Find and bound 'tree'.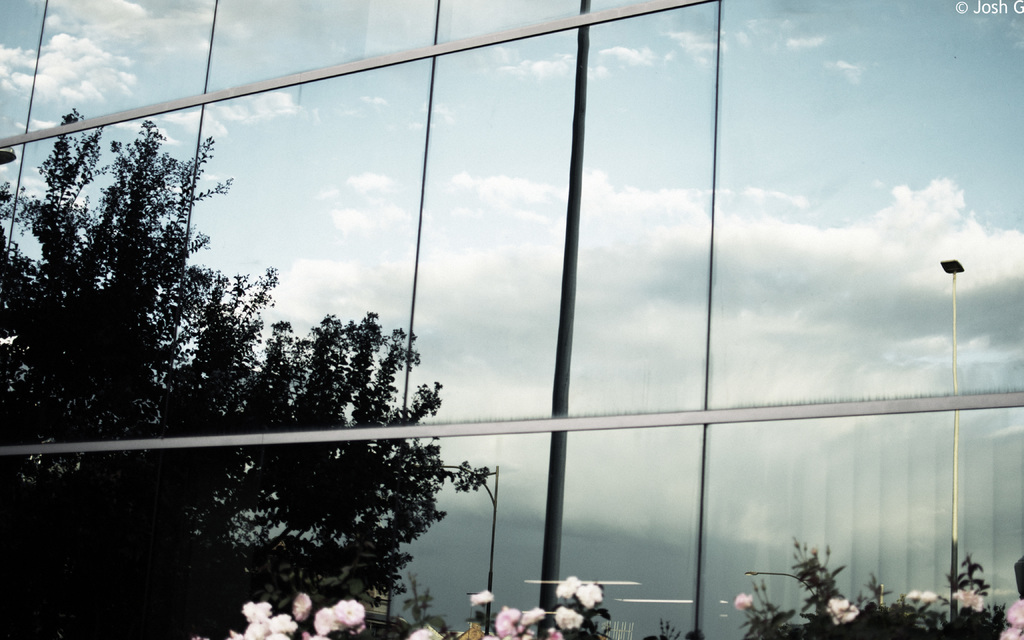
Bound: pyautogui.locateOnScreen(0, 106, 482, 636).
